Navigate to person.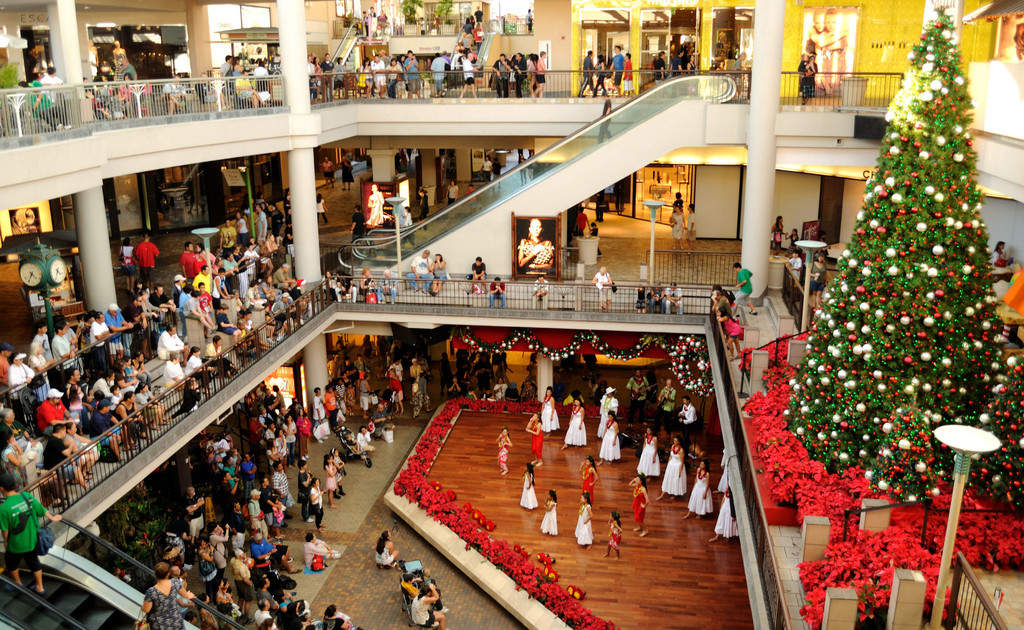
Navigation target: 598,408,623,462.
